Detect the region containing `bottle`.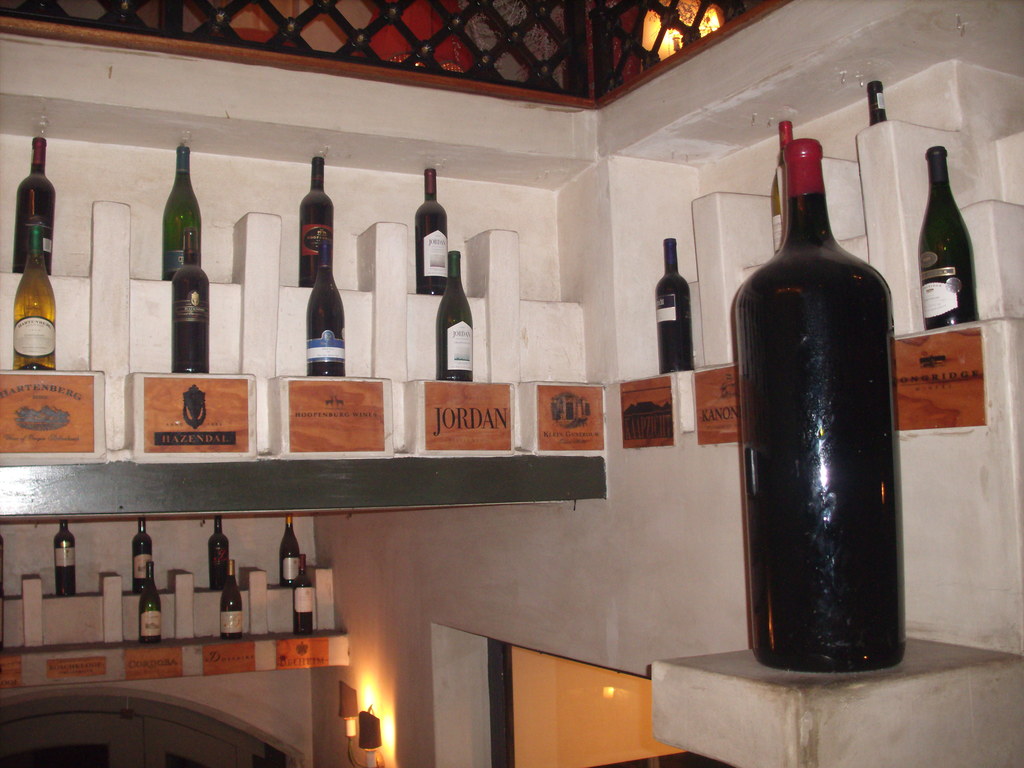
bbox=[164, 143, 210, 281].
